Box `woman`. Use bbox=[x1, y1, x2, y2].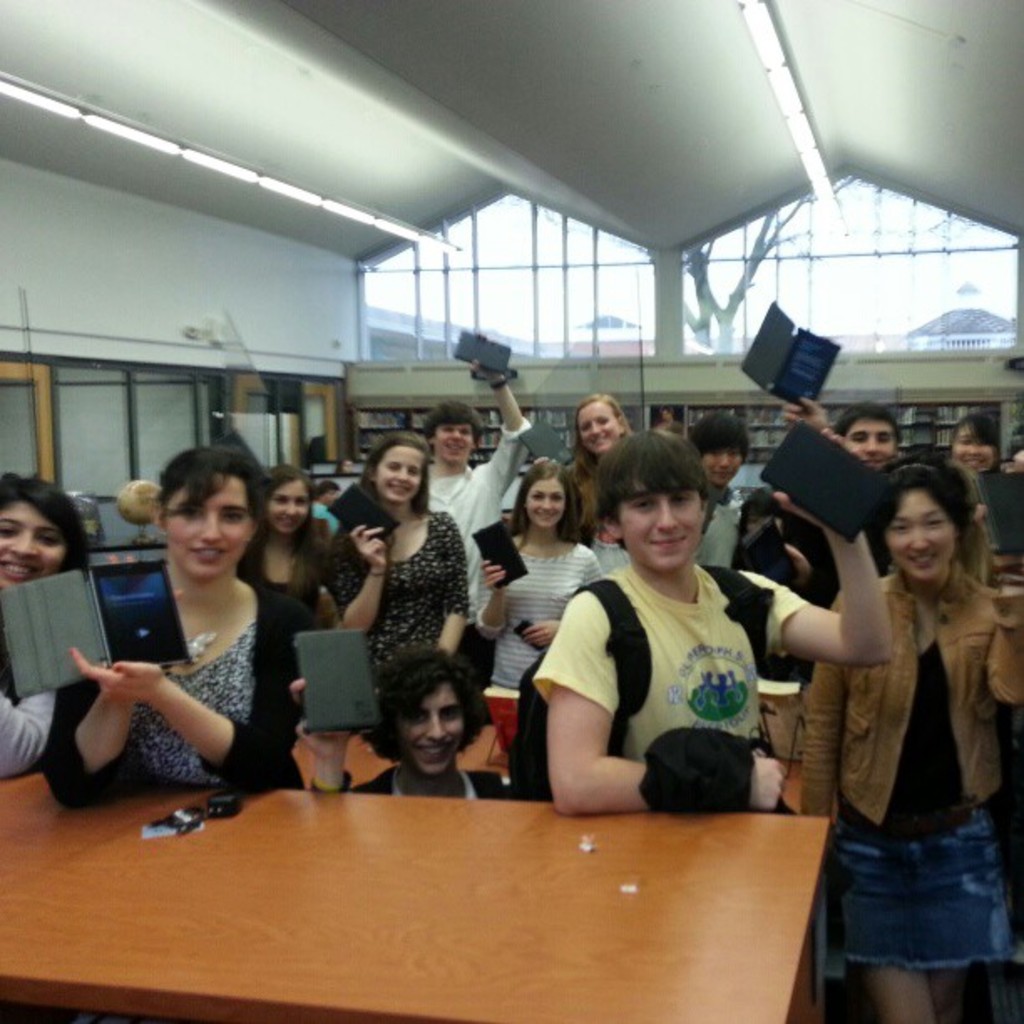
bbox=[462, 458, 612, 699].
